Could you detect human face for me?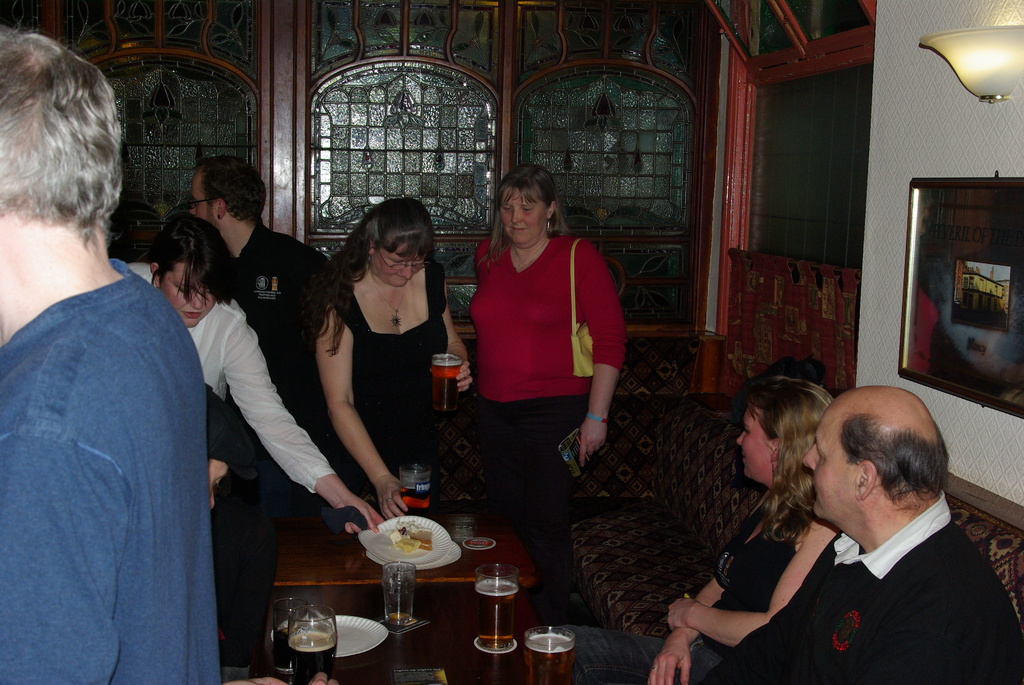
Detection result: (left=500, top=185, right=545, bottom=245).
